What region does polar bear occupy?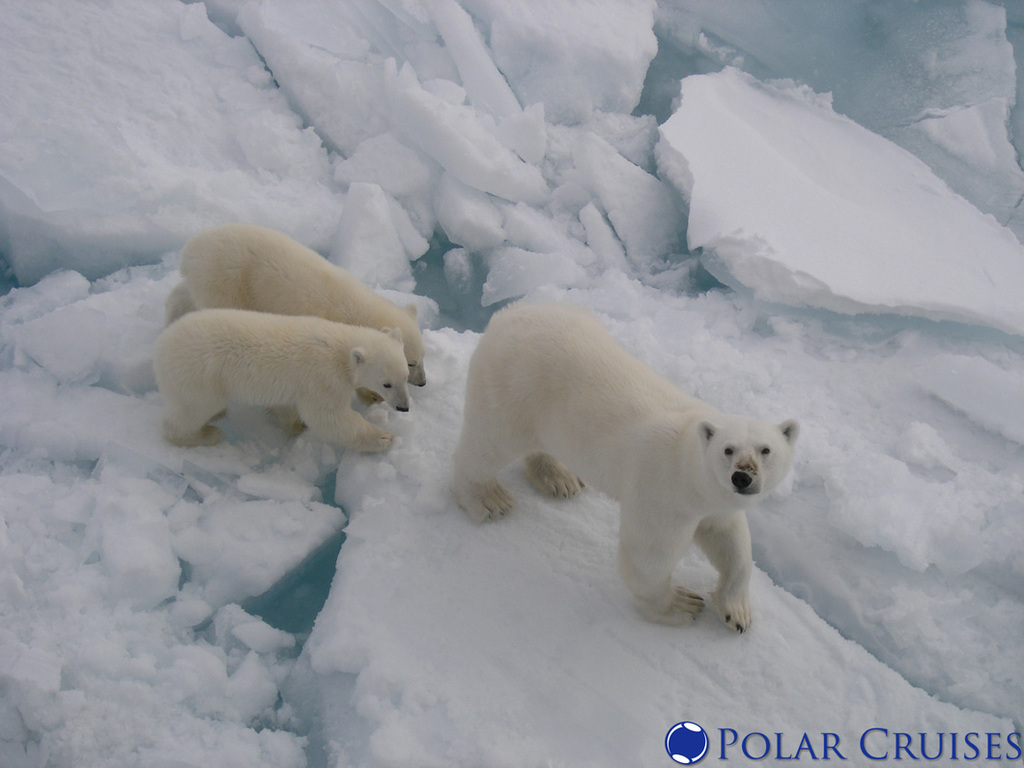
bbox(152, 307, 415, 446).
